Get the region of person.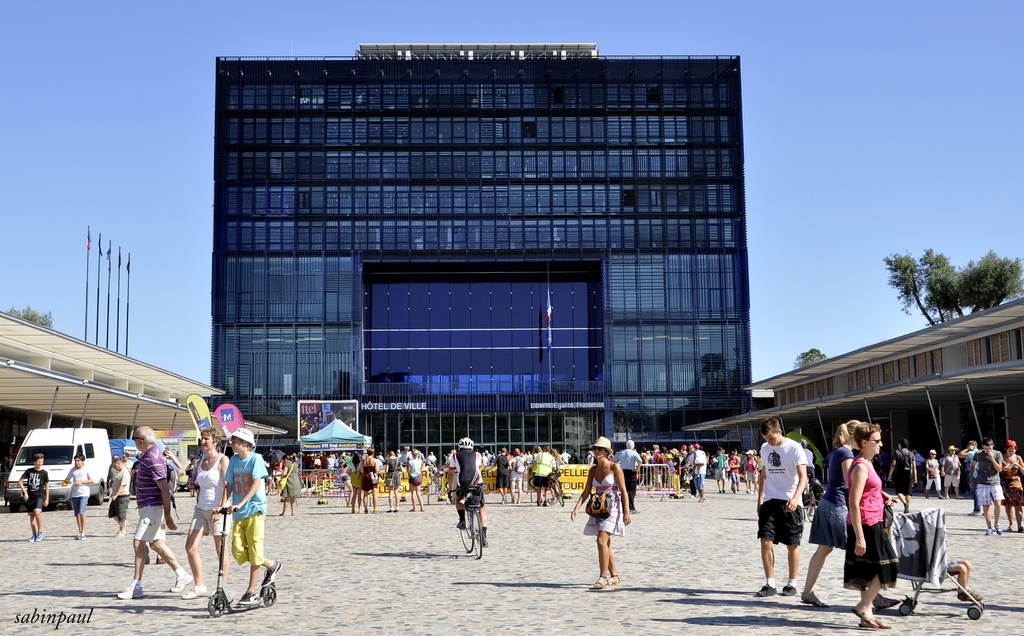
796 415 865 615.
